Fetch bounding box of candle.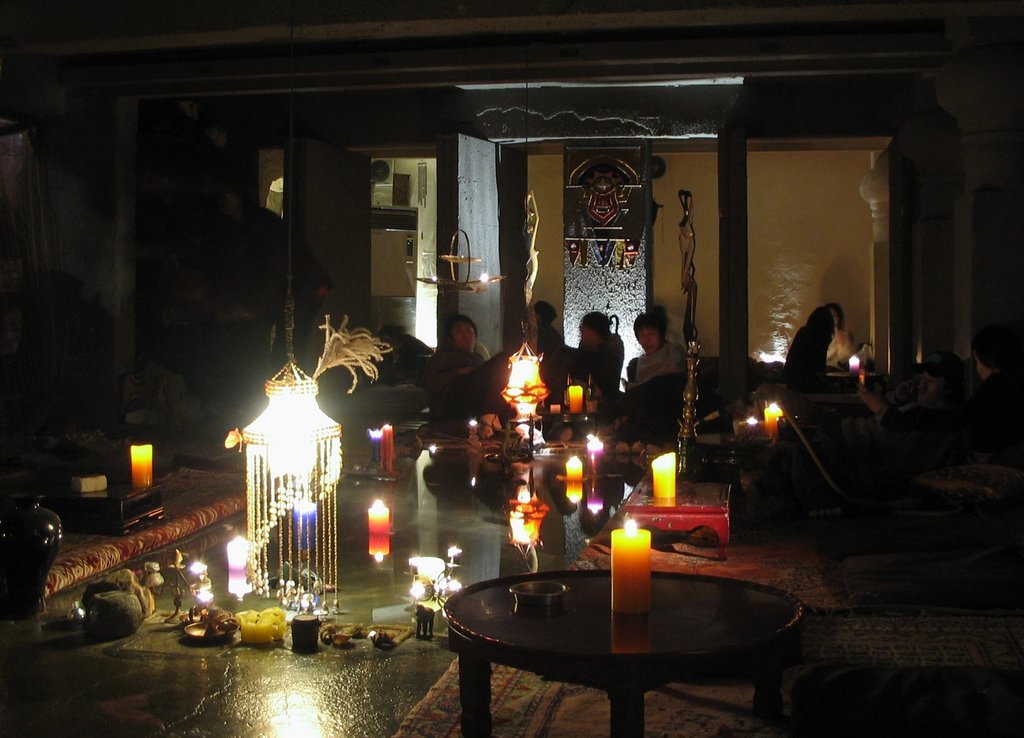
Bbox: detection(566, 454, 585, 500).
